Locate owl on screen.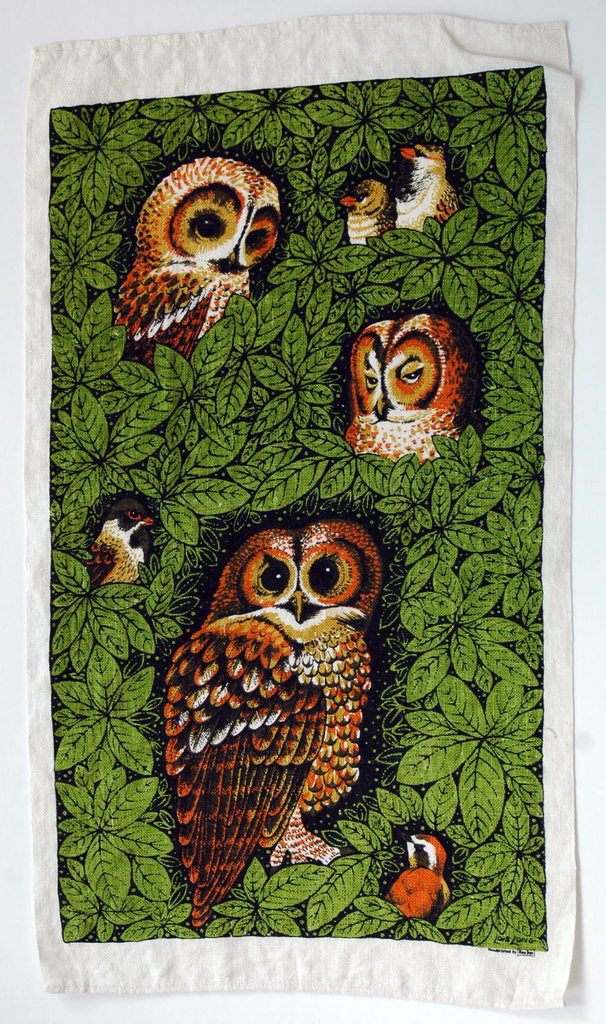
On screen at <box>86,491,167,593</box>.
